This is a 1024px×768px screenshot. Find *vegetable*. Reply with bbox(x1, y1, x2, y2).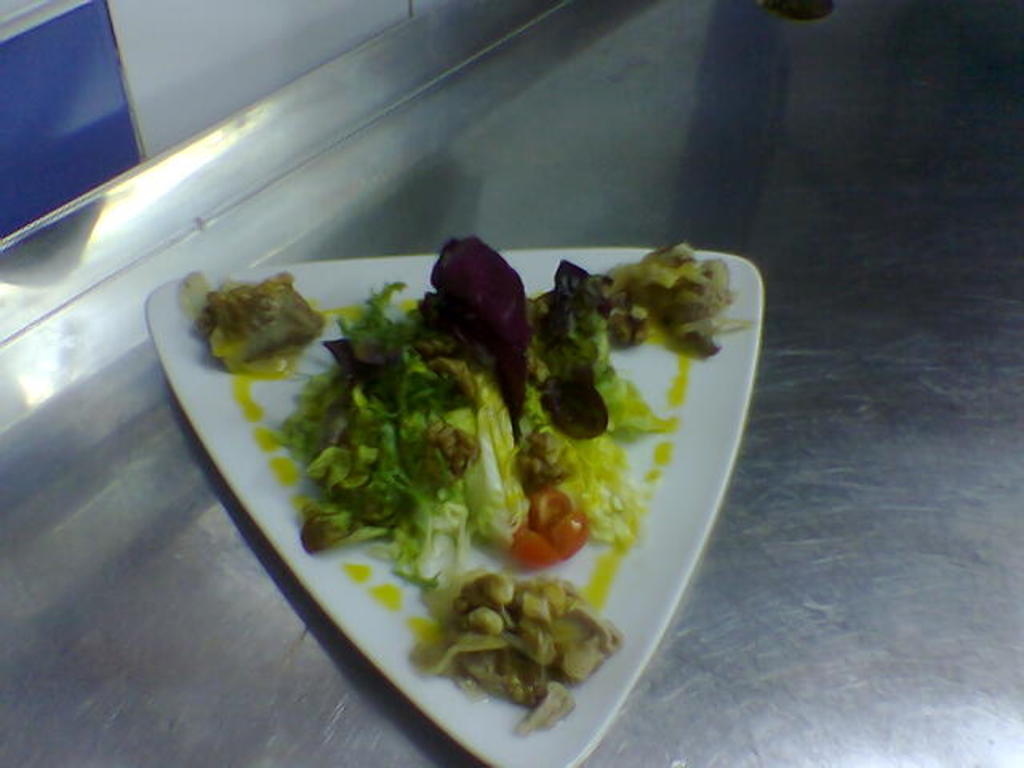
bbox(178, 235, 752, 592).
